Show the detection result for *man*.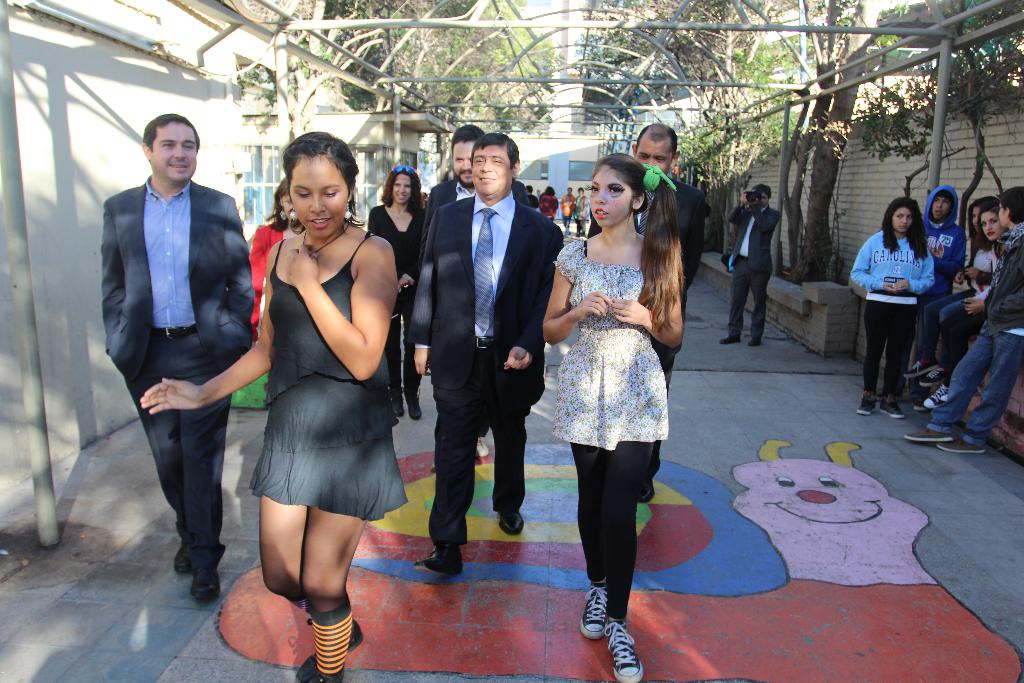
x1=728 y1=183 x2=781 y2=347.
